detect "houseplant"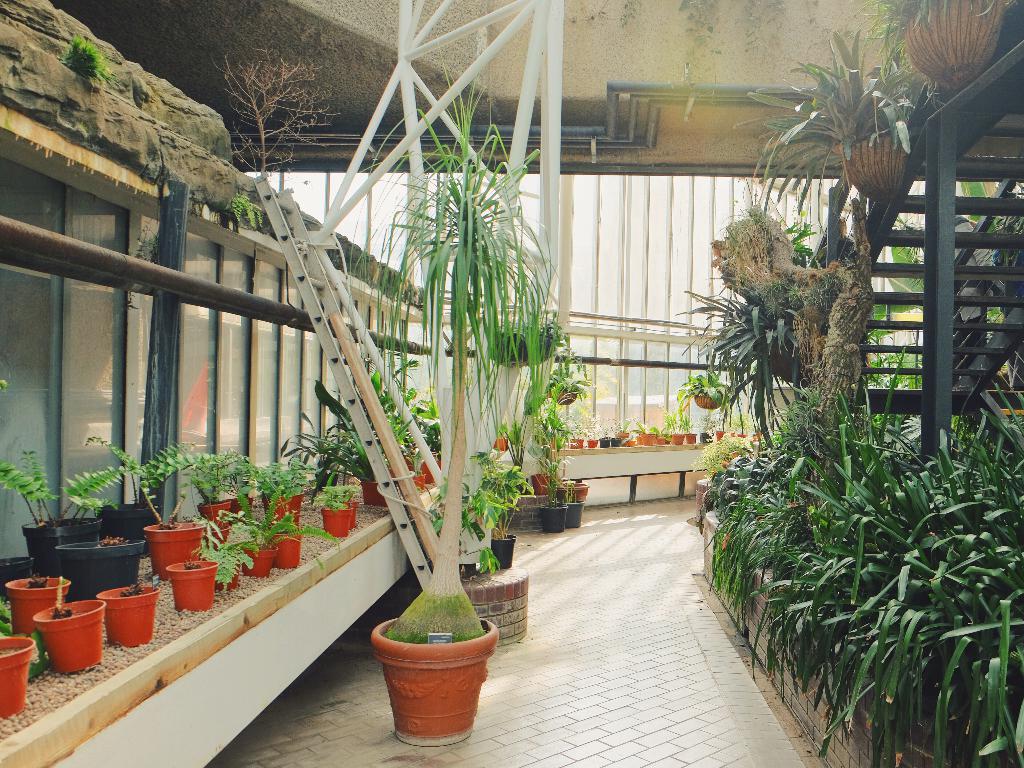
357, 58, 553, 742
